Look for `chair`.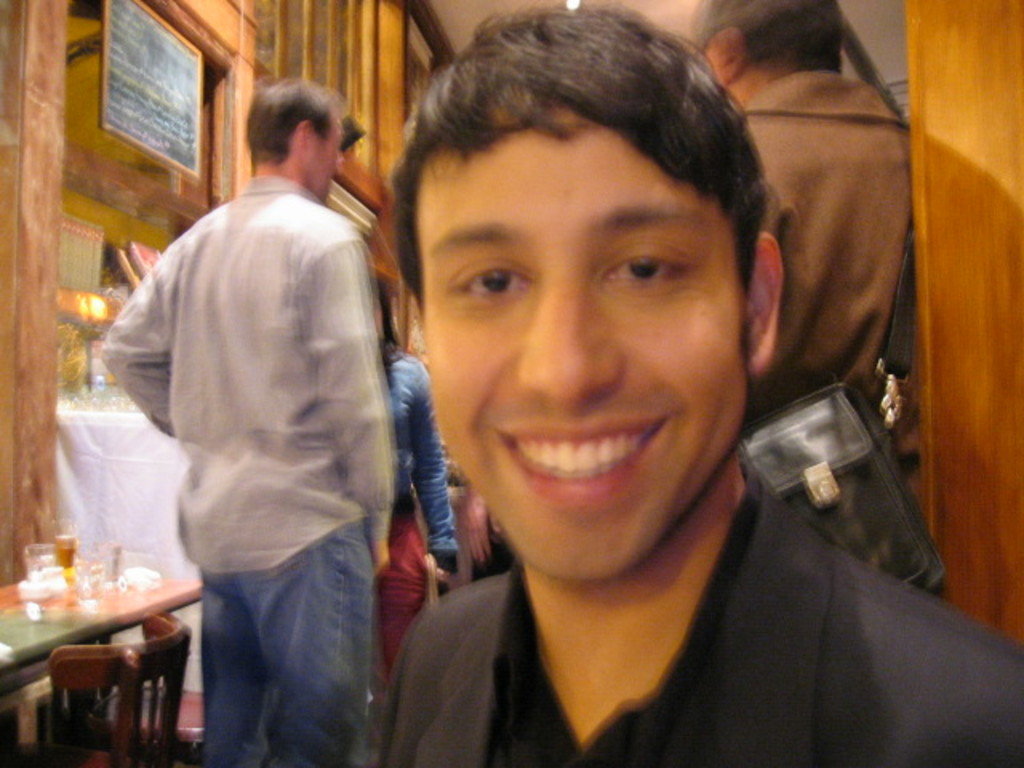
Found: <bbox>46, 611, 194, 766</bbox>.
